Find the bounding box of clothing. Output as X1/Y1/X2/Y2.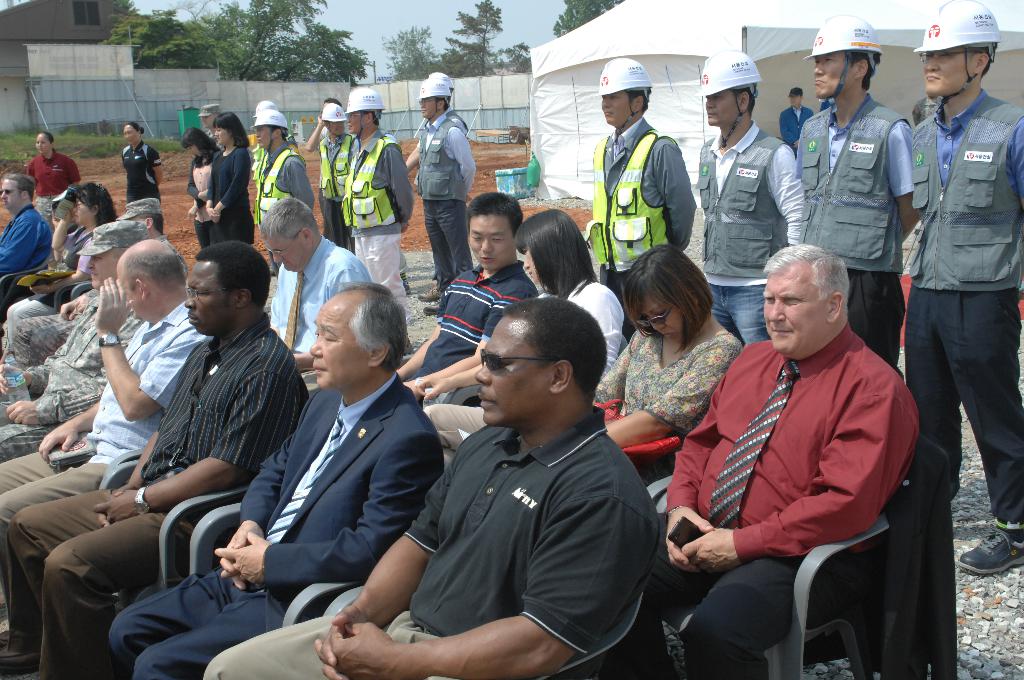
111/371/447/679.
